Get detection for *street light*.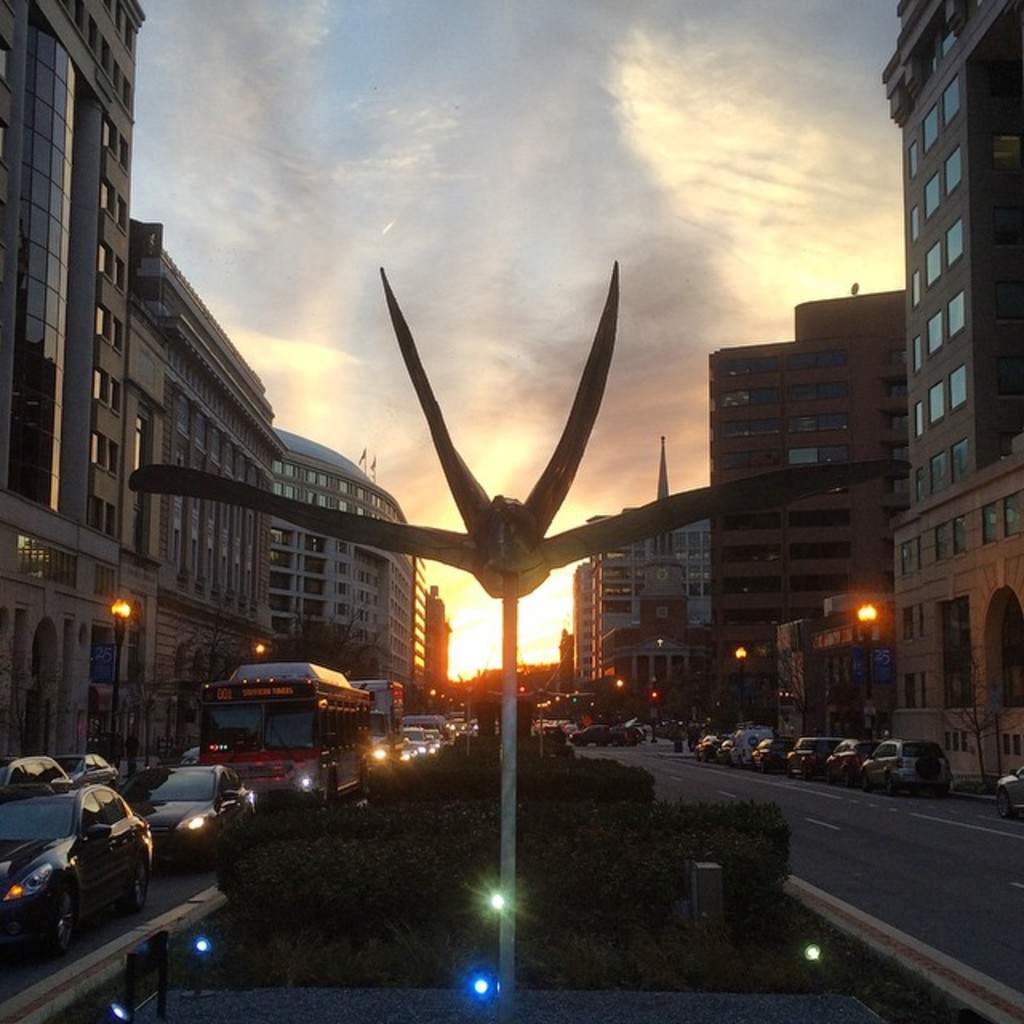
Detection: <region>429, 686, 435, 714</region>.
